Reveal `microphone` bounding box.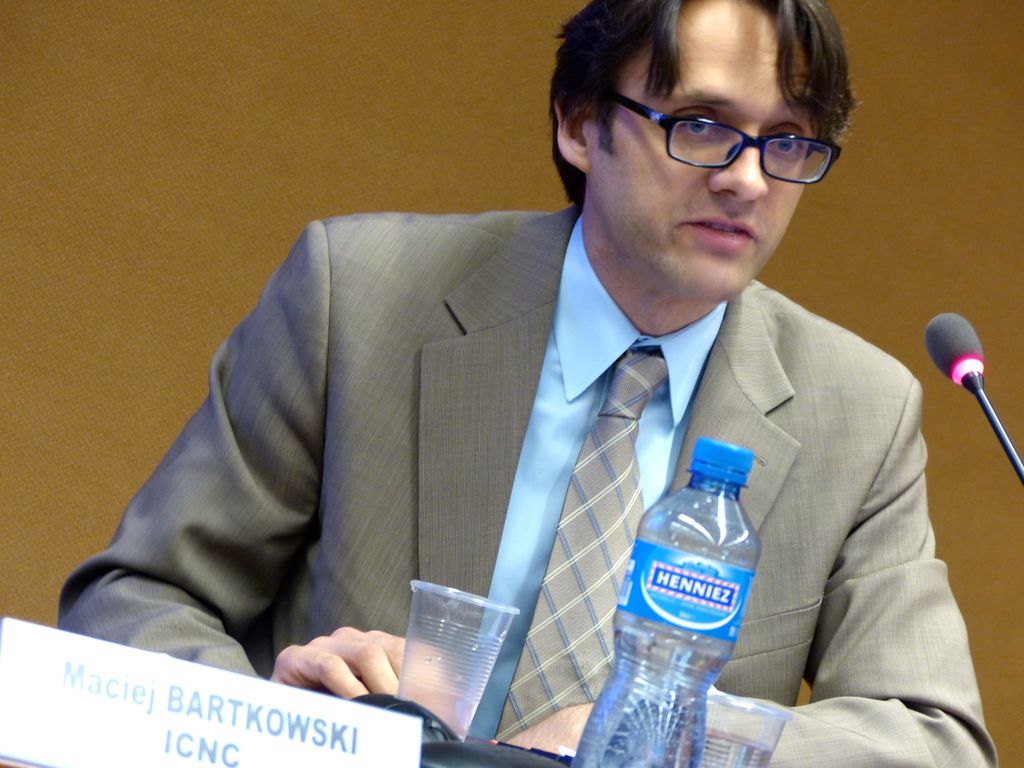
Revealed: BBox(922, 311, 996, 396).
